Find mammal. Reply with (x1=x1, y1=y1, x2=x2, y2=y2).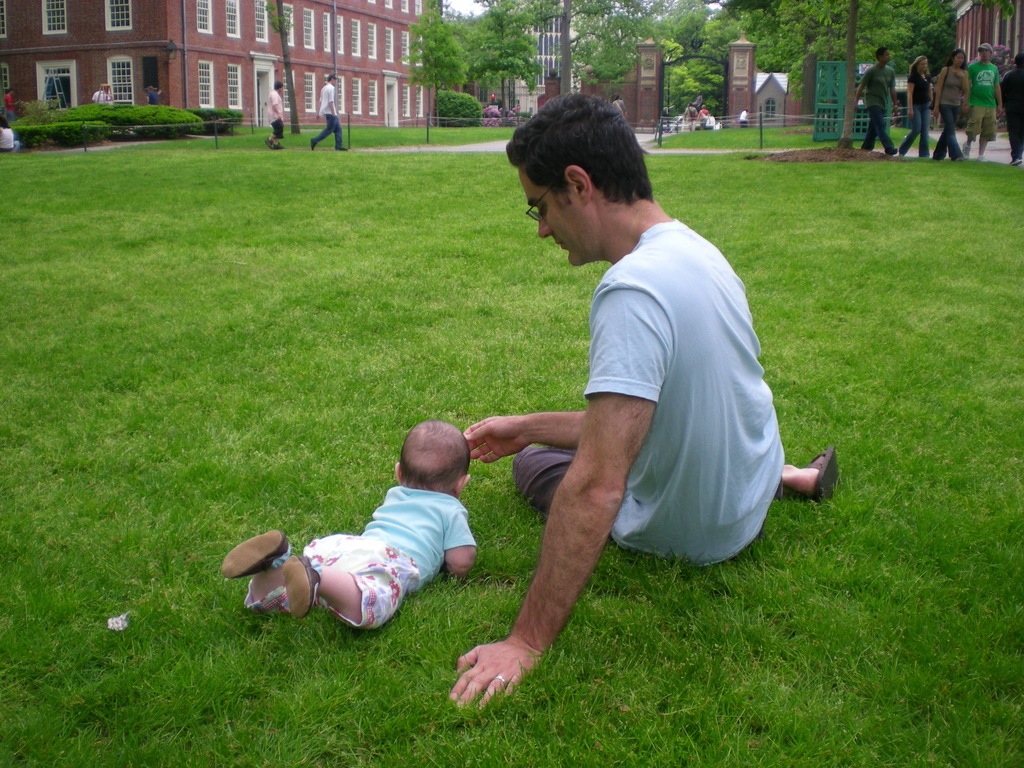
(x1=99, y1=88, x2=109, y2=102).
